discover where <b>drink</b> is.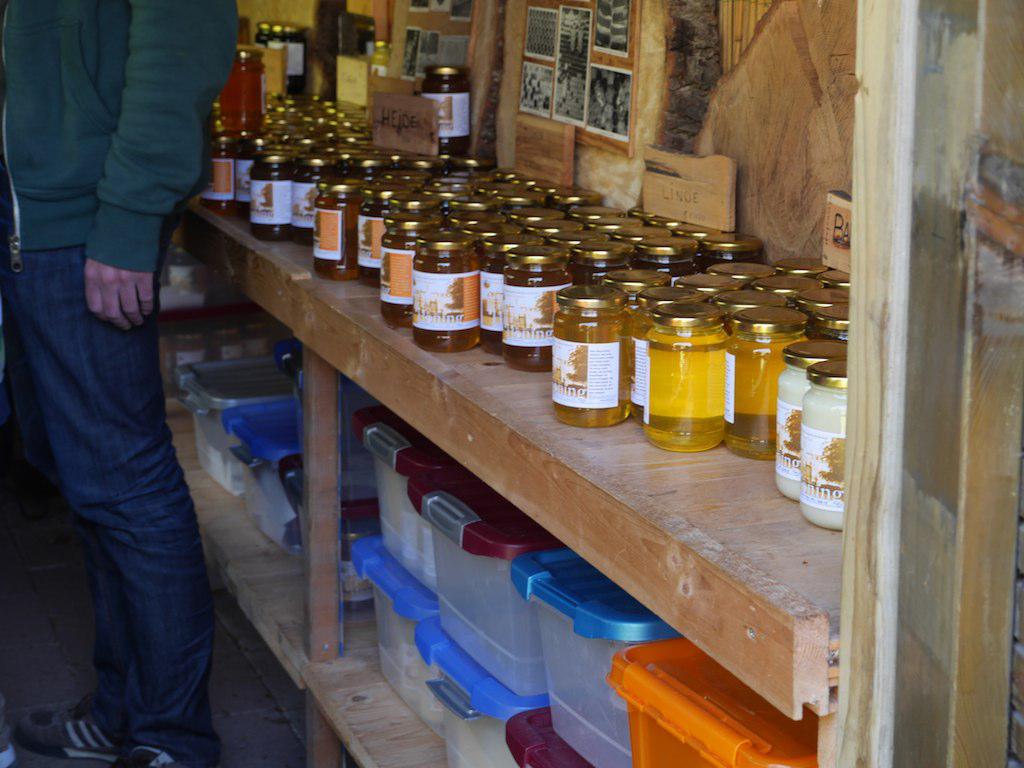
Discovered at 646,308,725,459.
